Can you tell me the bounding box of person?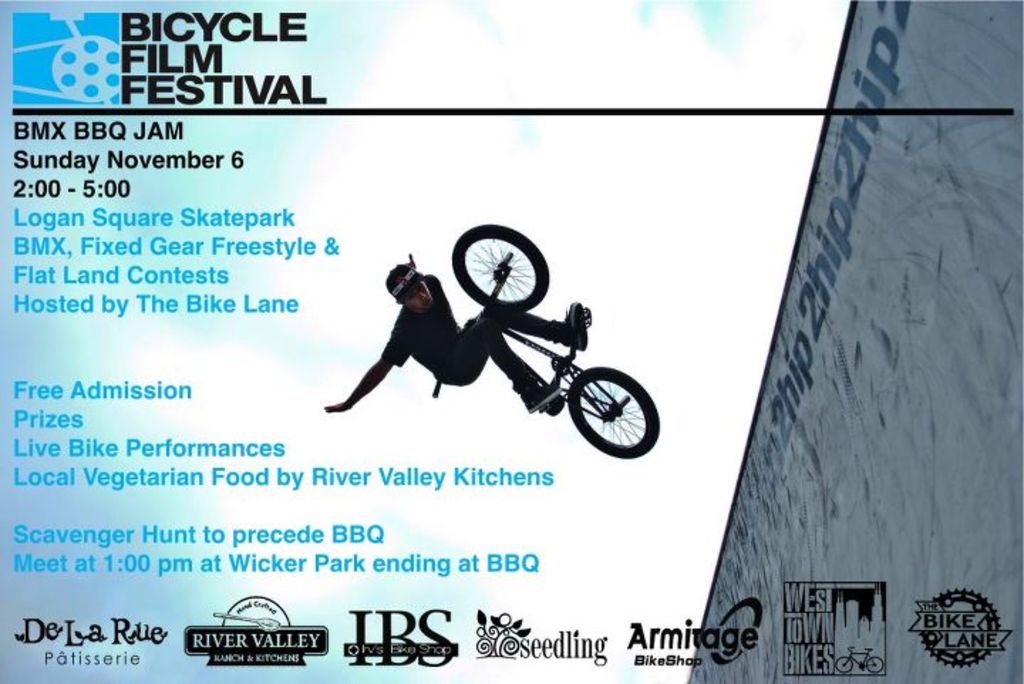
{"x1": 319, "y1": 249, "x2": 593, "y2": 420}.
